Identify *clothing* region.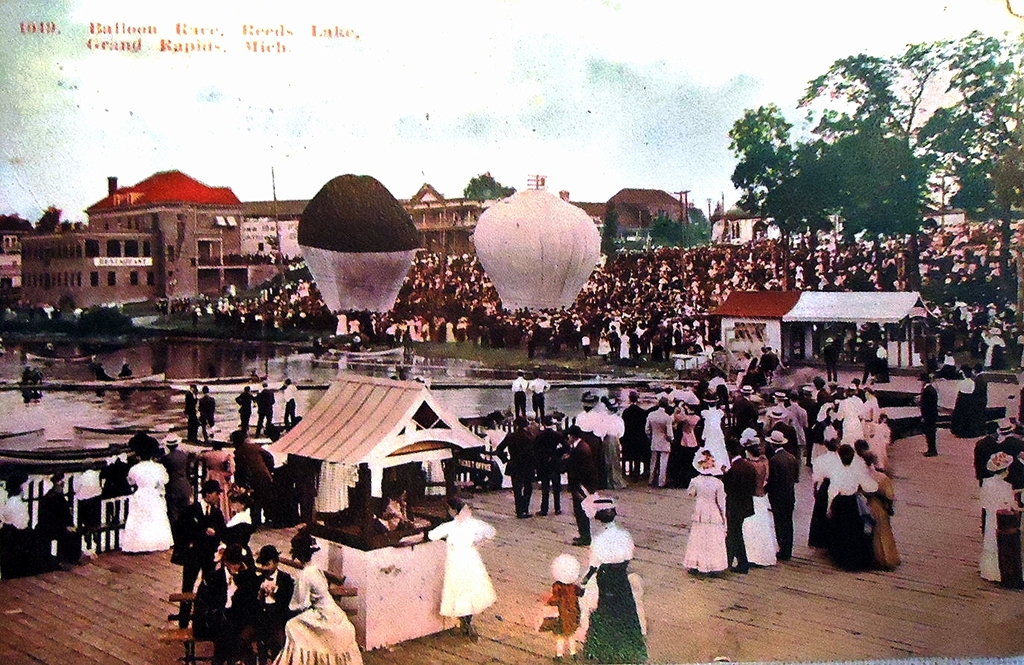
Region: {"x1": 194, "y1": 391, "x2": 211, "y2": 431}.
